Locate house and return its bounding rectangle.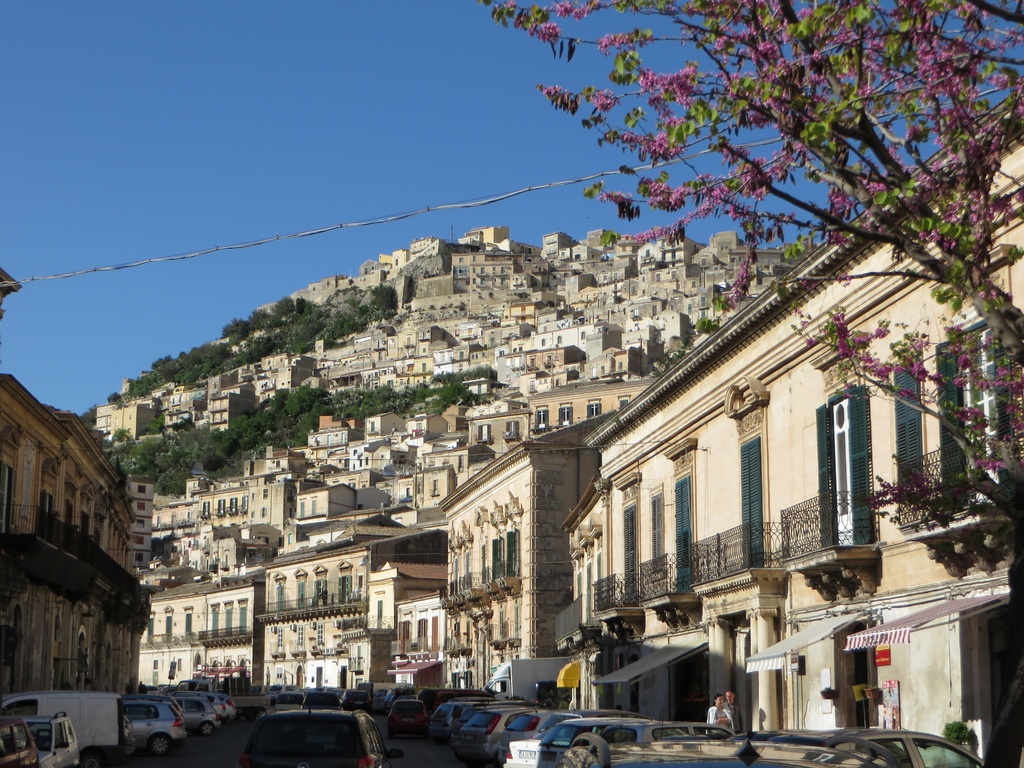
(x1=137, y1=579, x2=221, y2=696).
